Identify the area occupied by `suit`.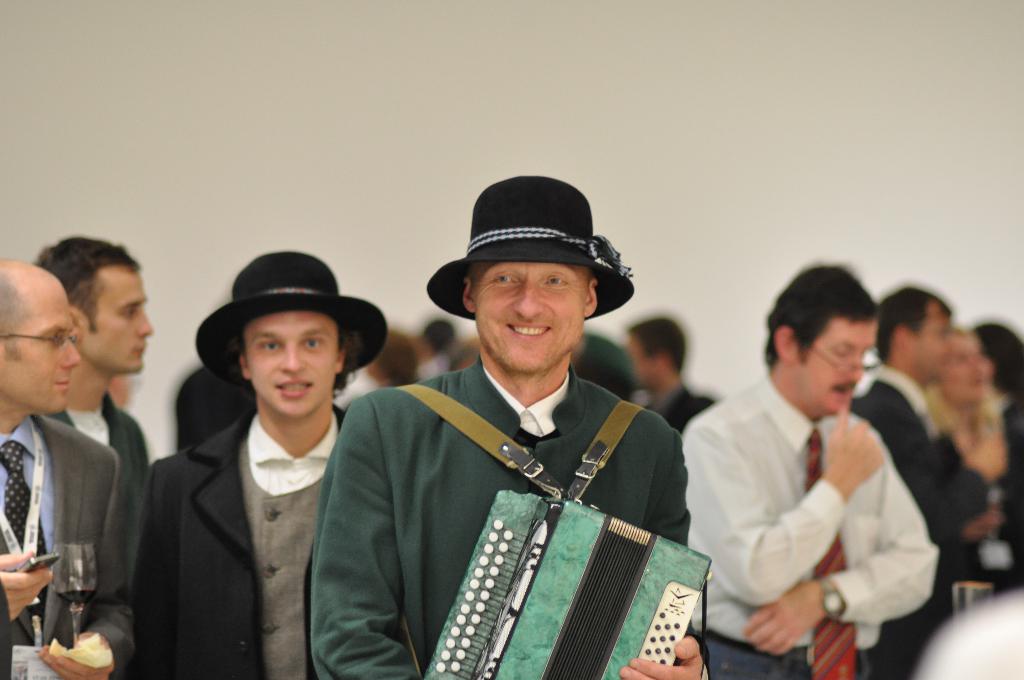
Area: 144,403,348,679.
